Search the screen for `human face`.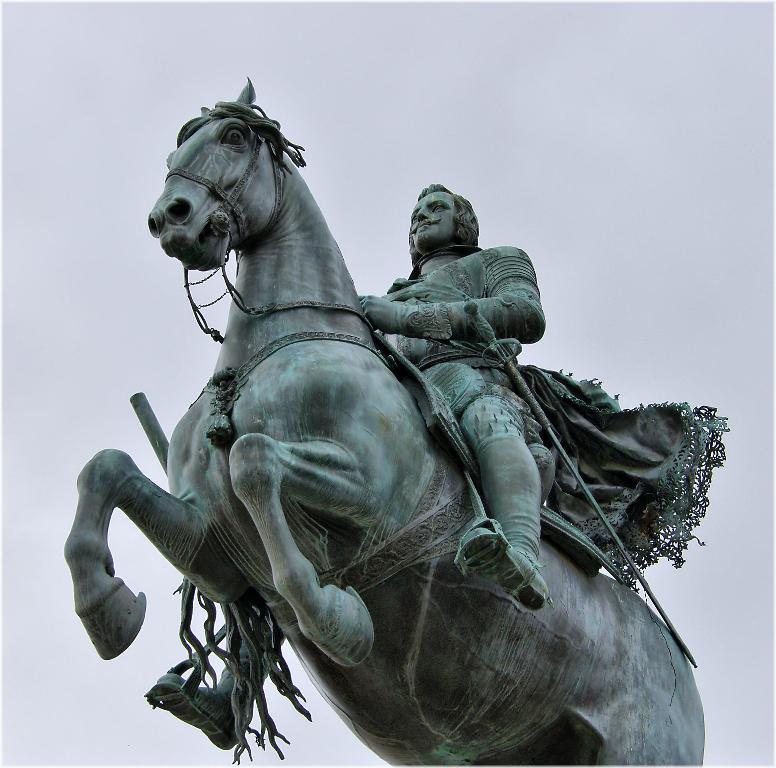
Found at 406, 191, 463, 253.
